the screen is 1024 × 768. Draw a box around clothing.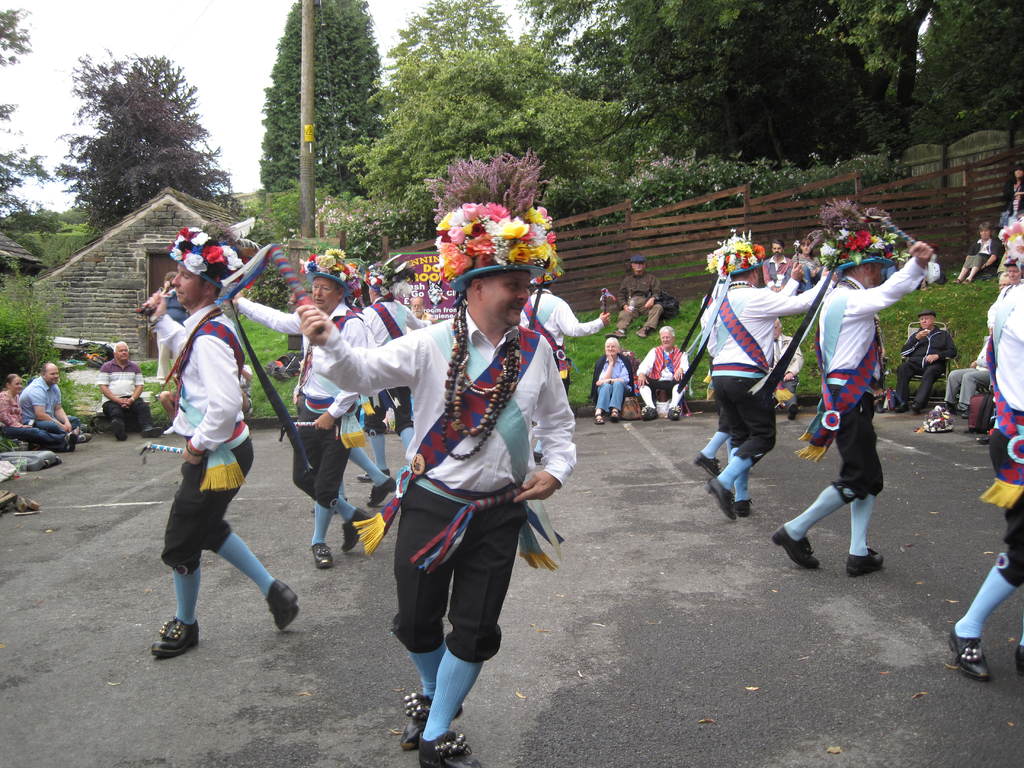
975, 273, 1023, 601.
